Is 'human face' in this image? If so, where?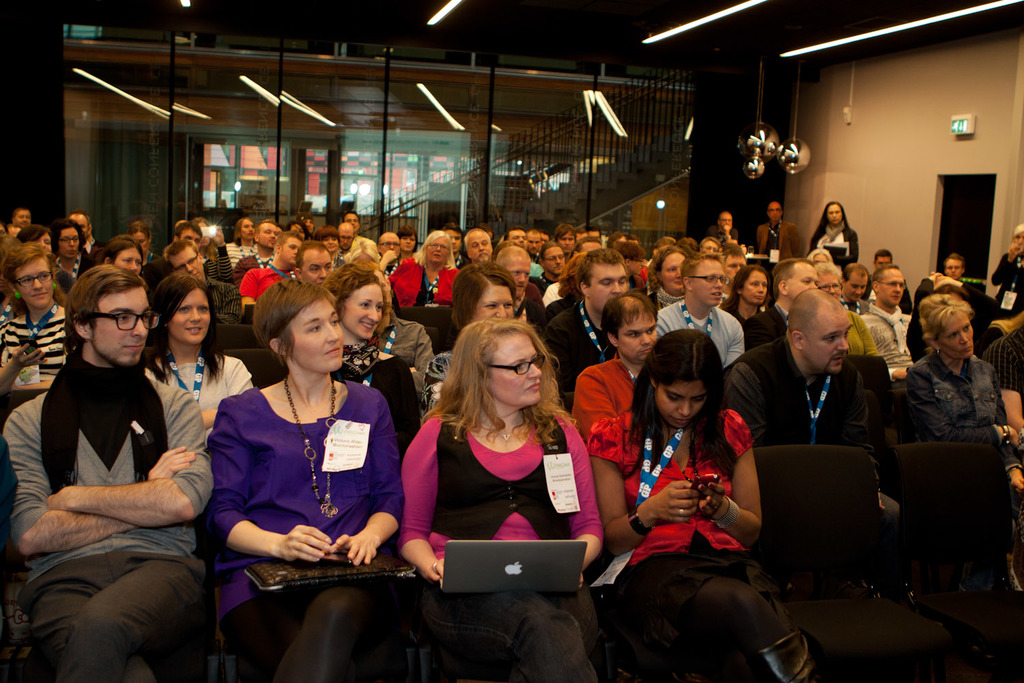
Yes, at 199,223,210,245.
